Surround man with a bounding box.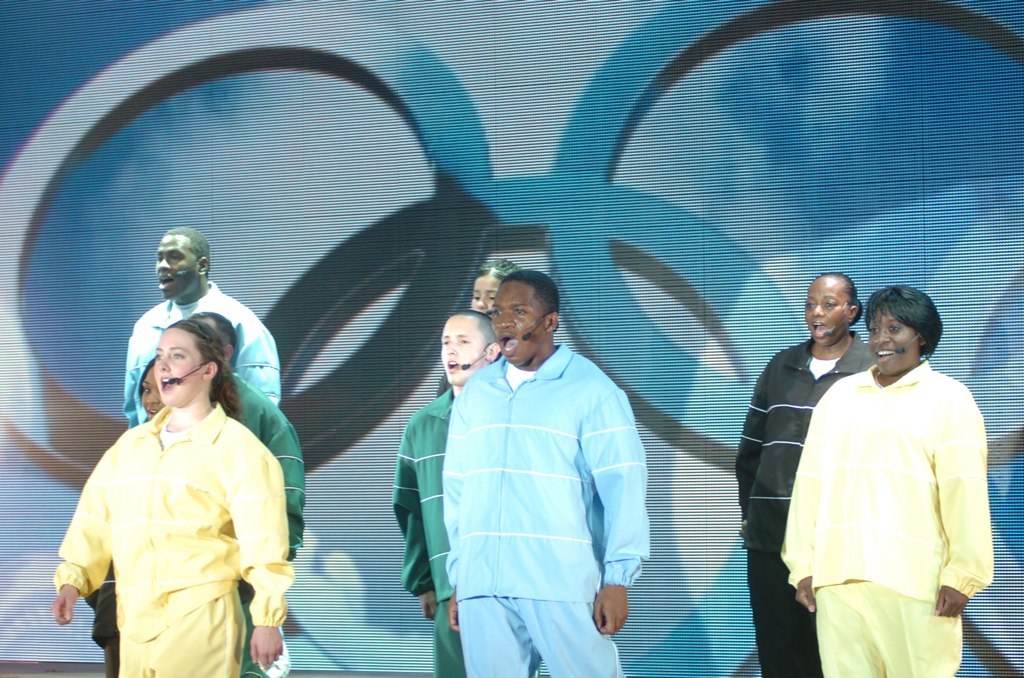
crop(180, 312, 313, 677).
